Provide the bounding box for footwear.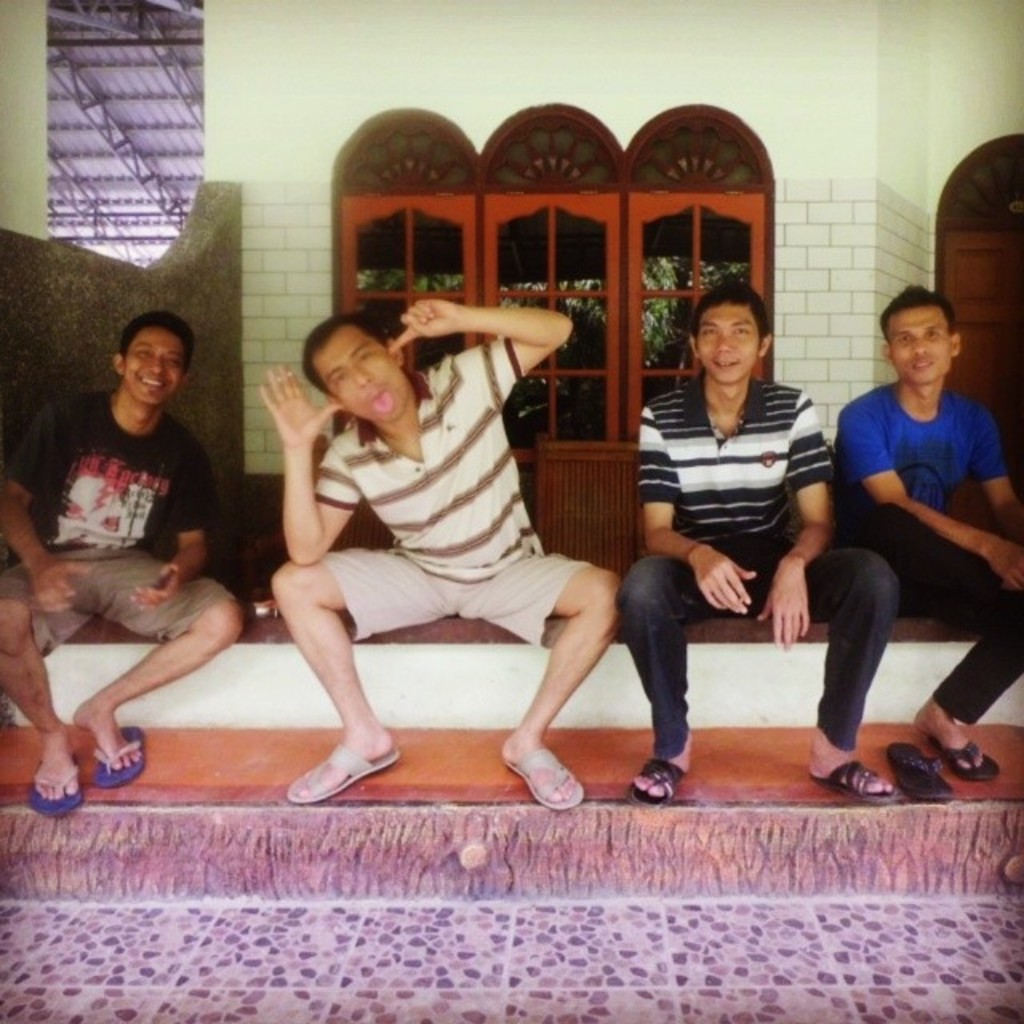
[left=285, top=739, right=400, bottom=806].
